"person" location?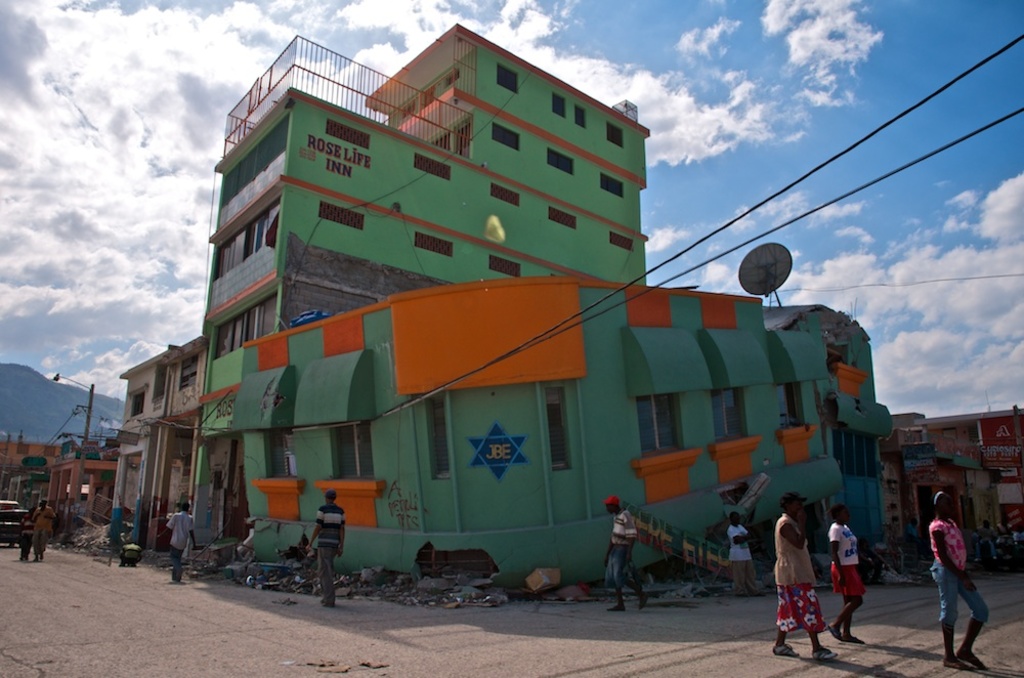
<region>31, 498, 54, 566</region>
